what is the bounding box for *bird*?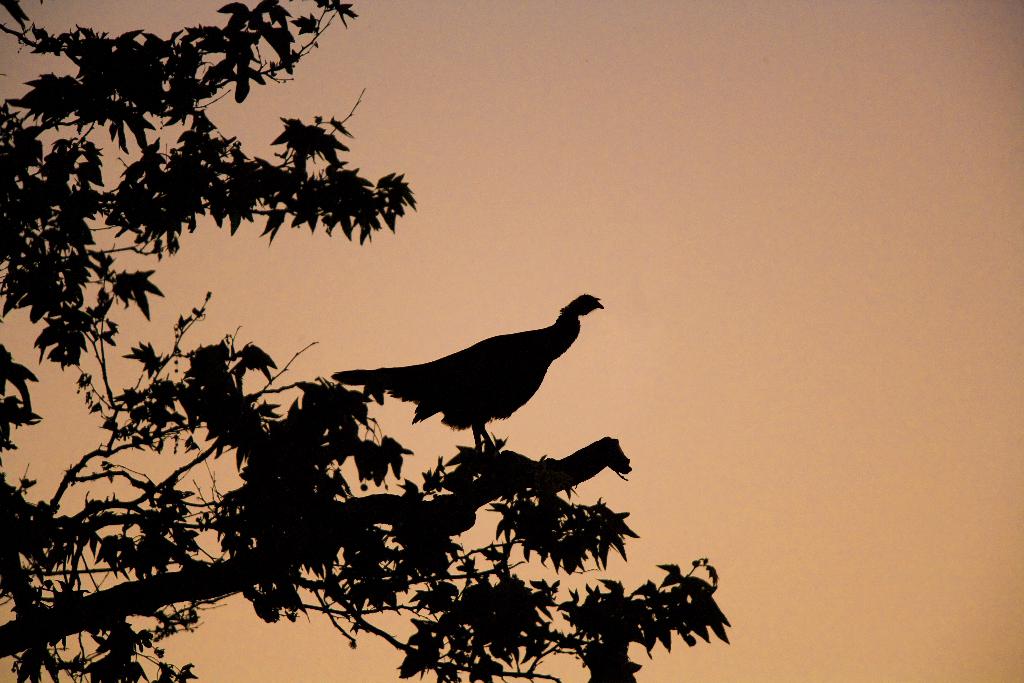
<bbox>280, 293, 617, 466</bbox>.
